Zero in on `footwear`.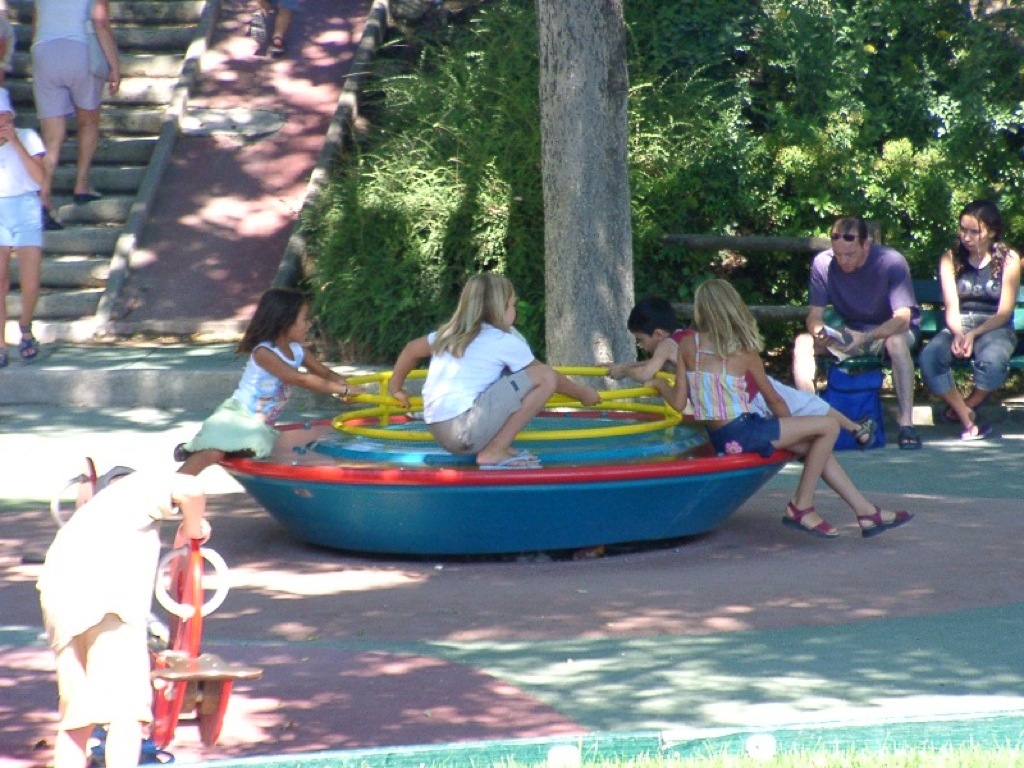
Zeroed in: BBox(955, 416, 997, 446).
